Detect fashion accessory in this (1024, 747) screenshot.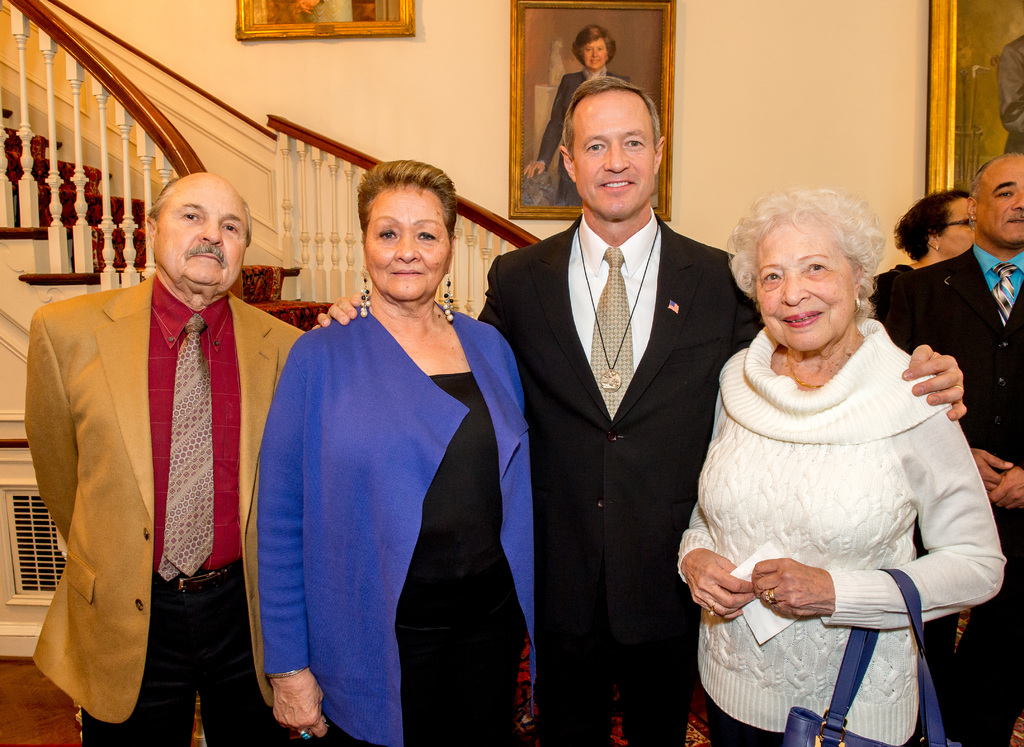
Detection: region(589, 246, 634, 419).
